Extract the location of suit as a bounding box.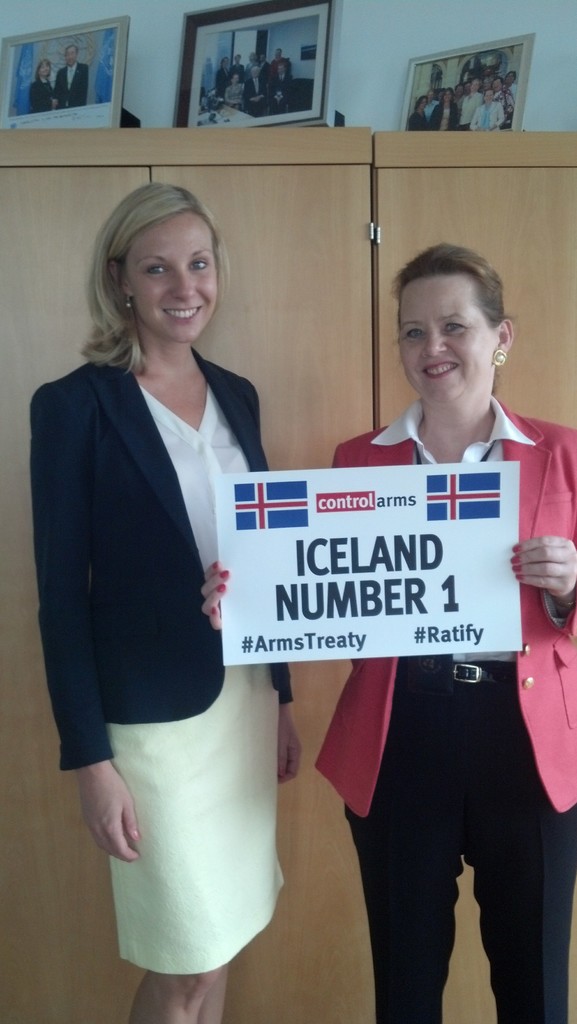
<bbox>329, 386, 576, 1023</bbox>.
